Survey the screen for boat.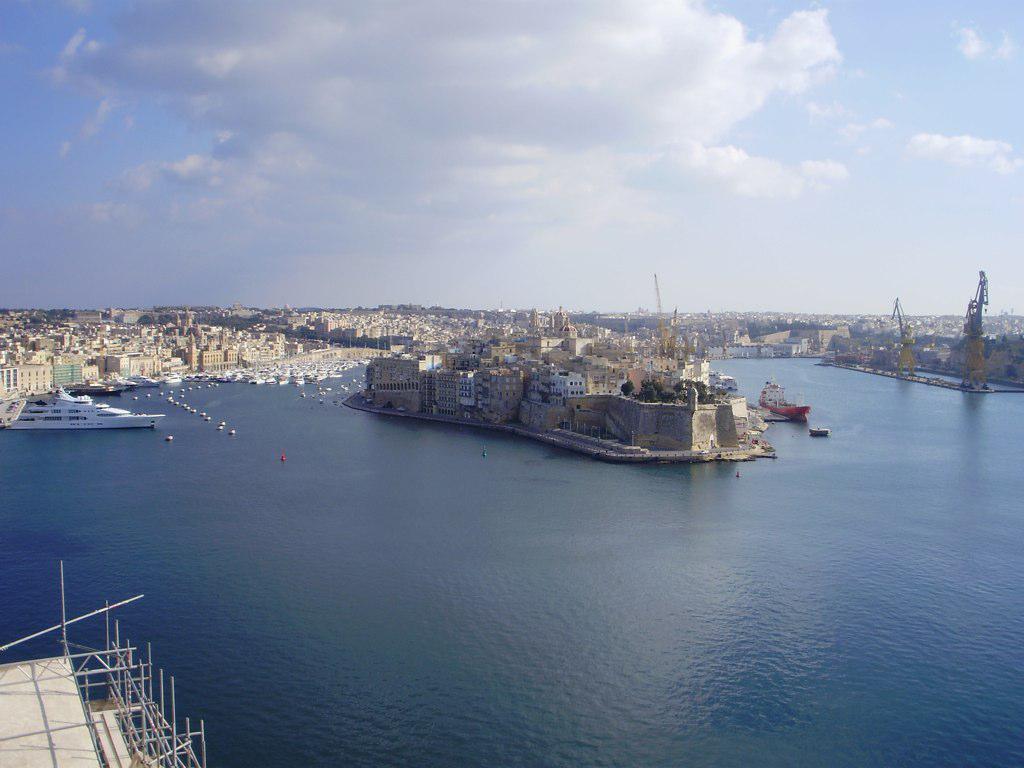
Survey found: 160/435/177/445.
